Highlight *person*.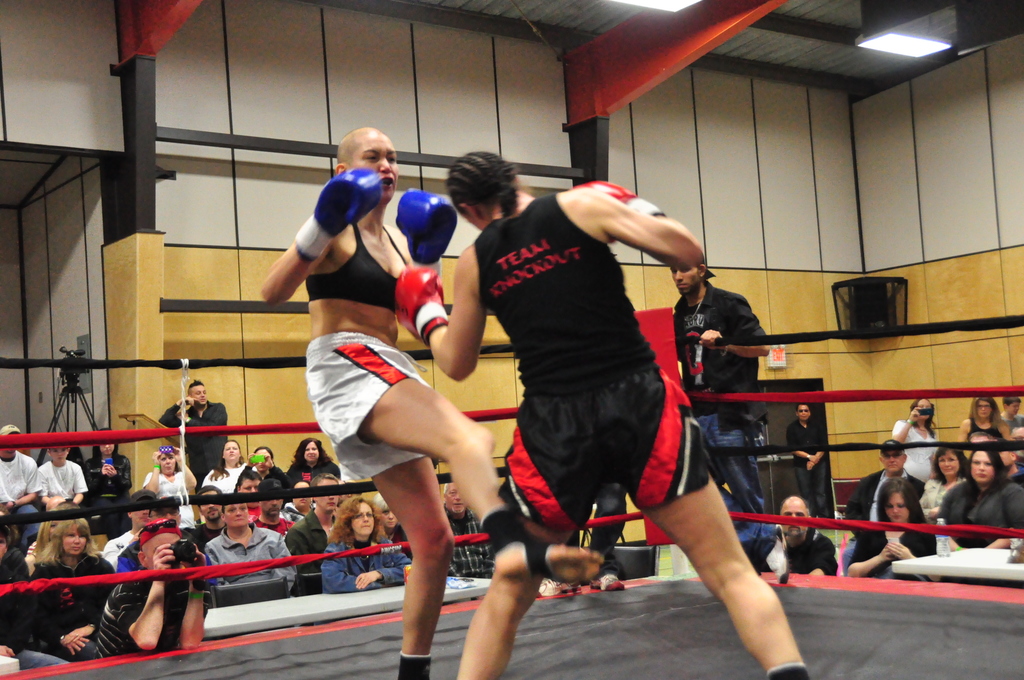
Highlighted region: 535/483/624/598.
